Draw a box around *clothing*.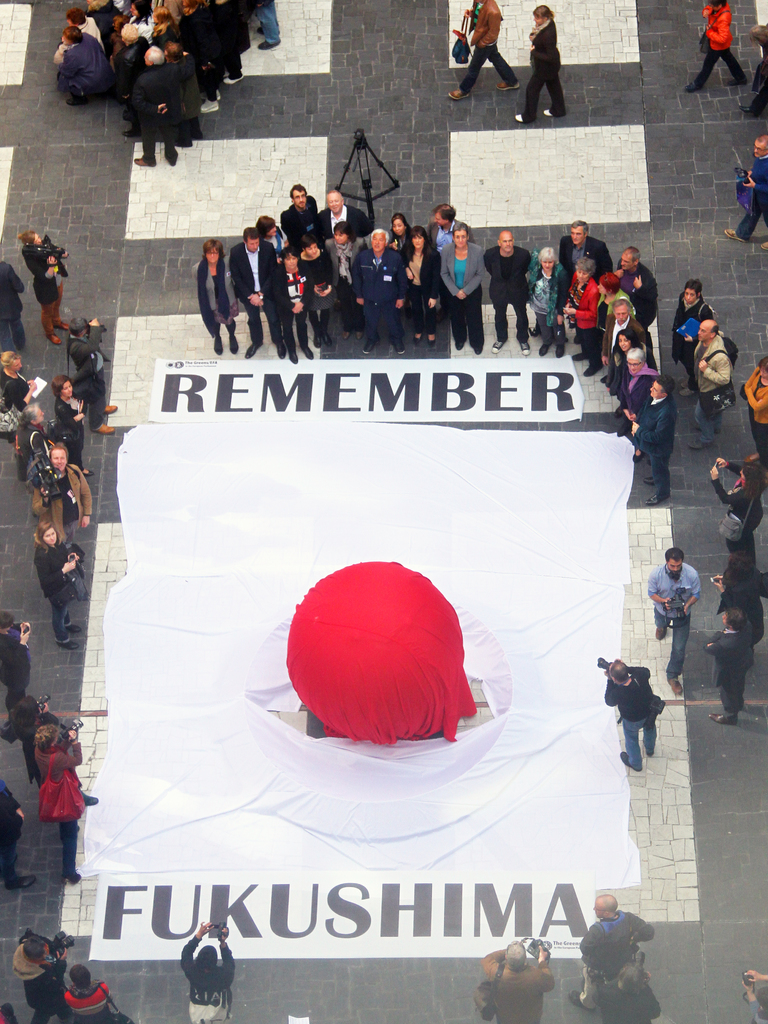
[751,987,767,1023].
